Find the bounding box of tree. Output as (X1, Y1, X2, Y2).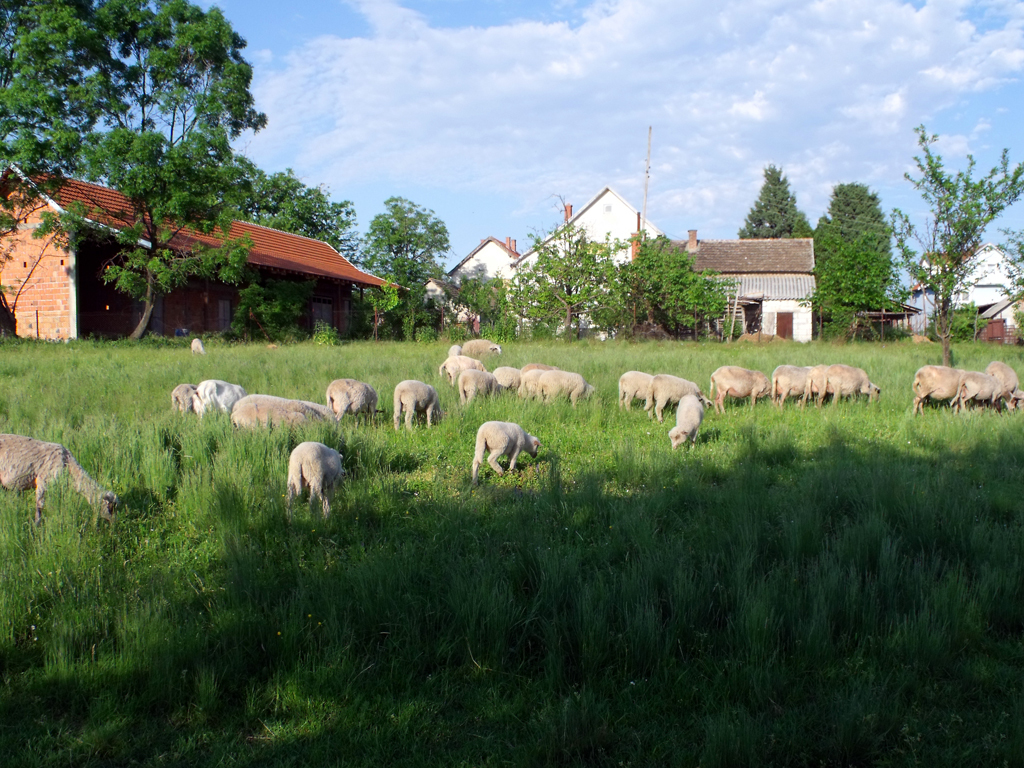
(270, 166, 356, 255).
